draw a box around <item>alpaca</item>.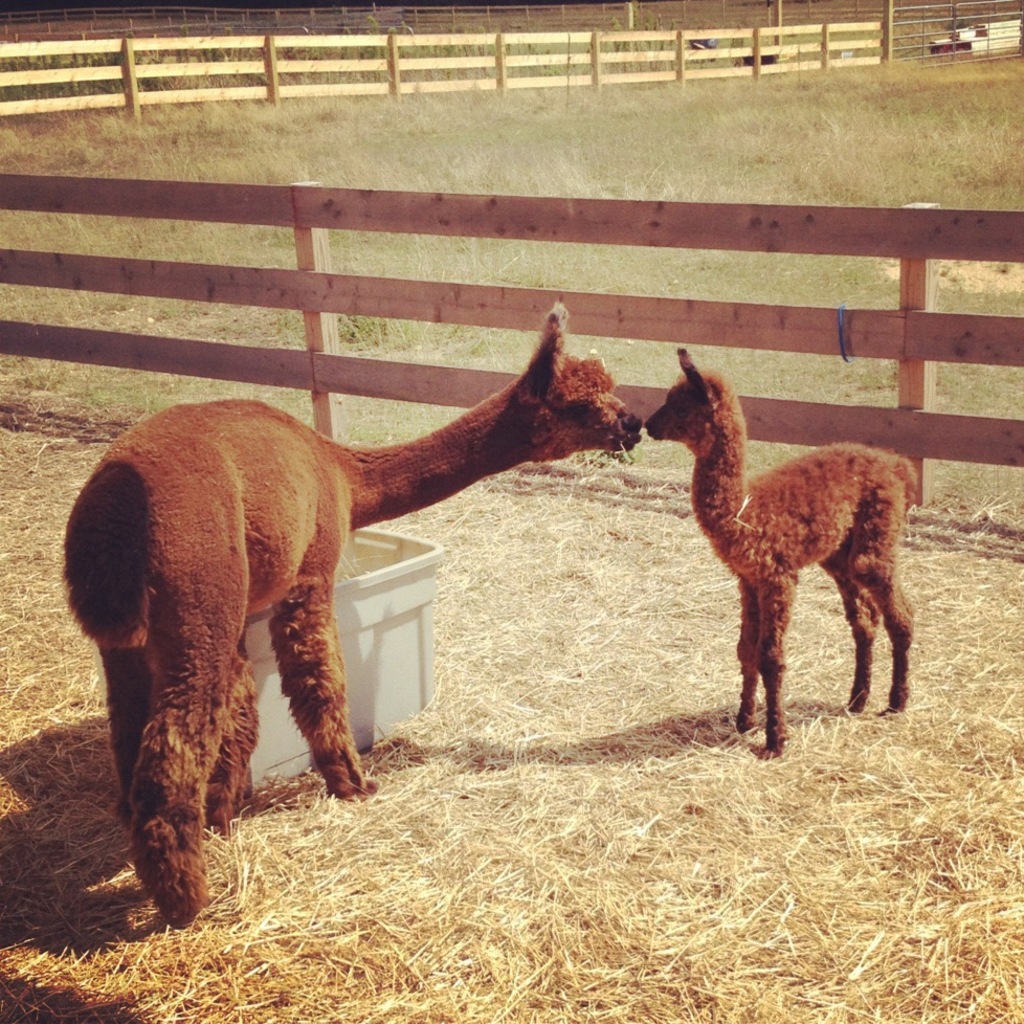
crop(645, 344, 909, 760).
